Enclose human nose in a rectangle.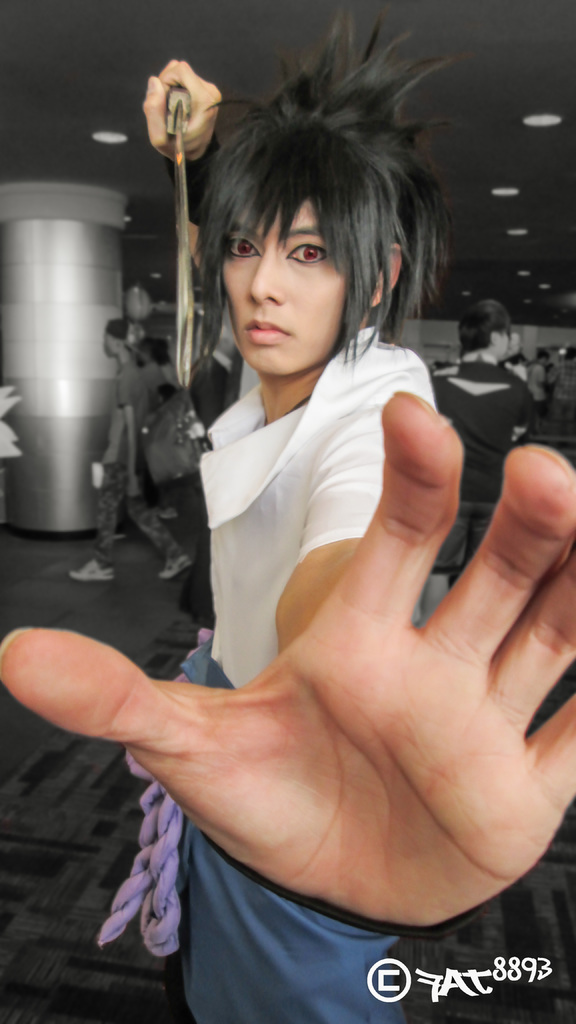
[247,244,289,314].
